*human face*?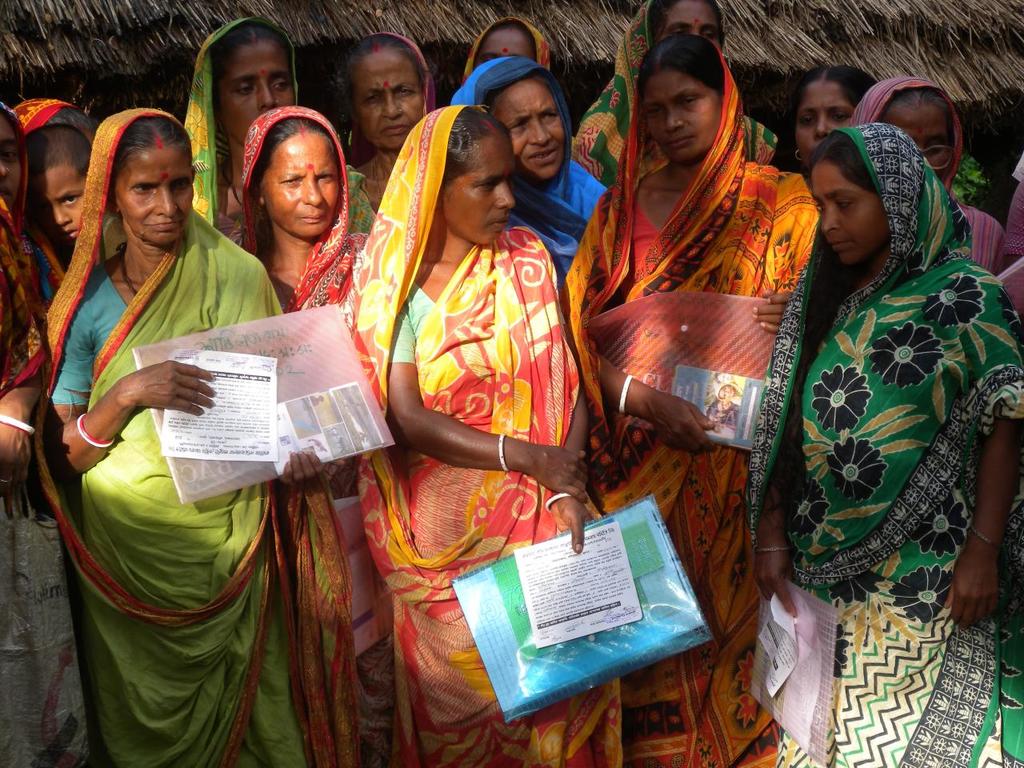
region(36, 158, 92, 243)
